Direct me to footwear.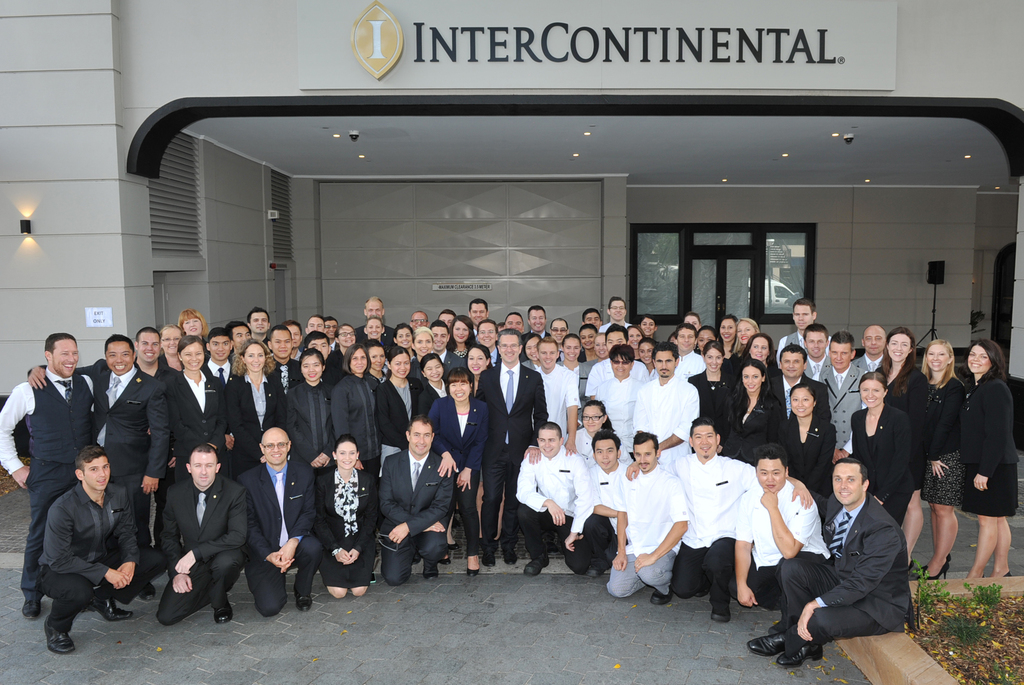
Direction: rect(136, 577, 155, 601).
